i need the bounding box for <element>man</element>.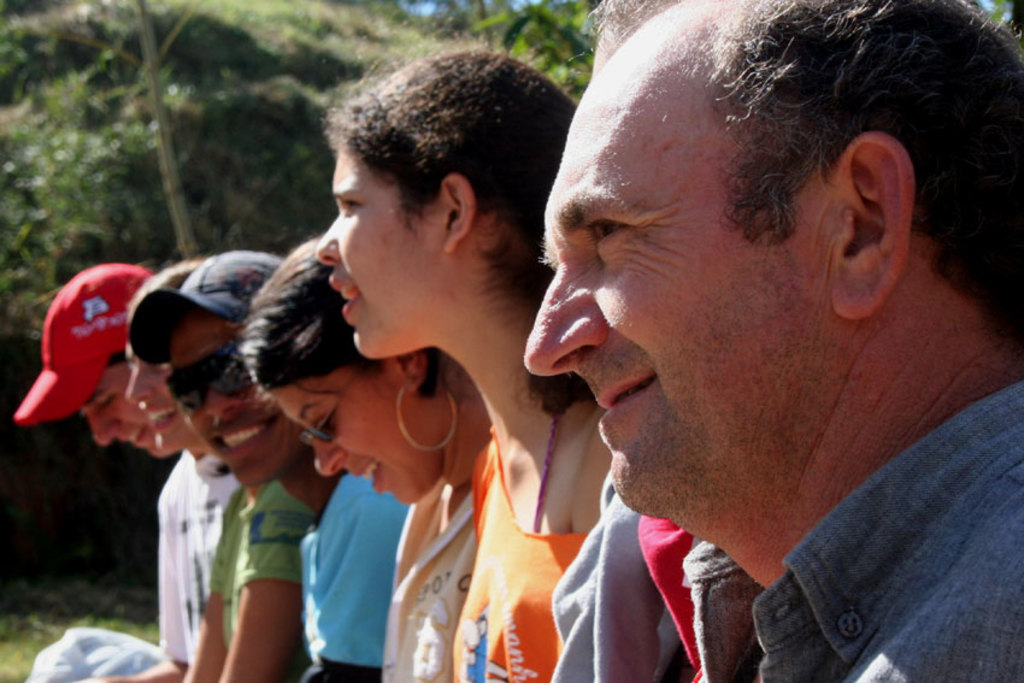
Here it is: region(8, 259, 235, 682).
